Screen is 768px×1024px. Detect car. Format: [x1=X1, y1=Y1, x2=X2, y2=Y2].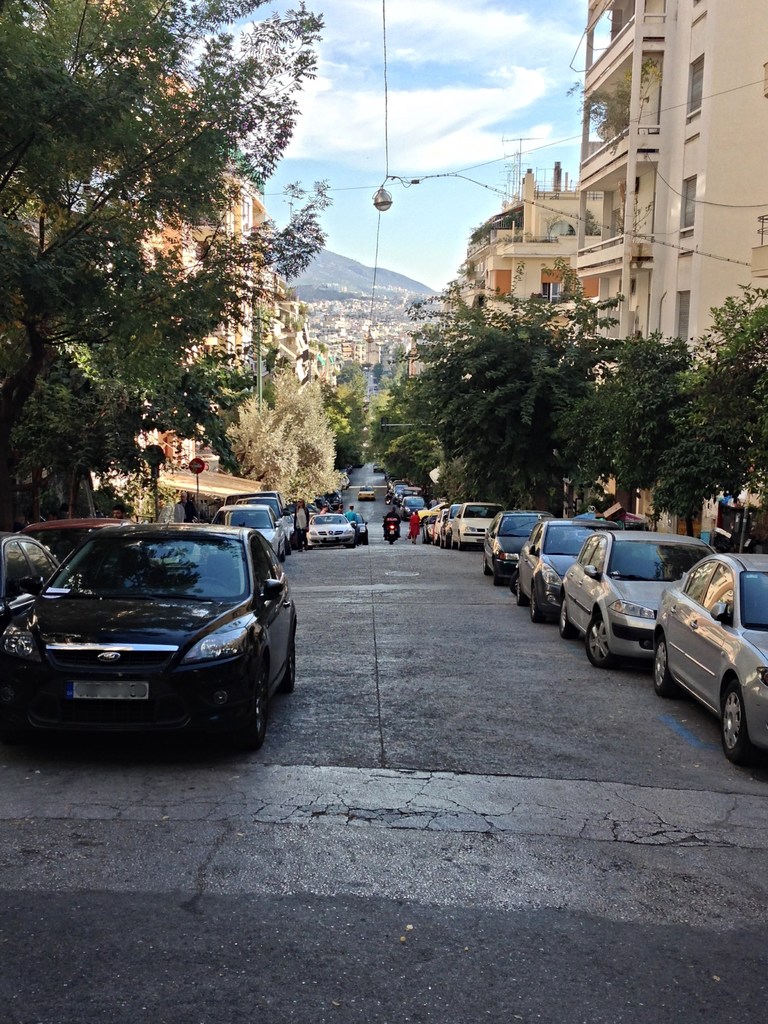
[x1=511, y1=524, x2=635, y2=626].
